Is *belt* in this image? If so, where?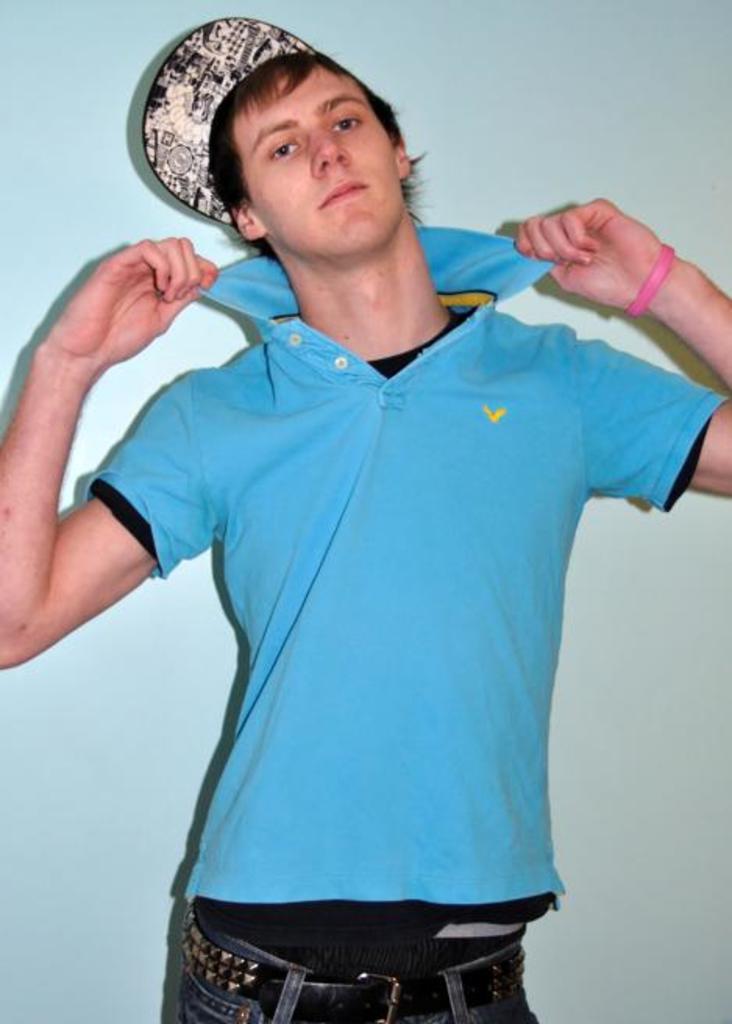
Yes, at [173,919,528,1013].
